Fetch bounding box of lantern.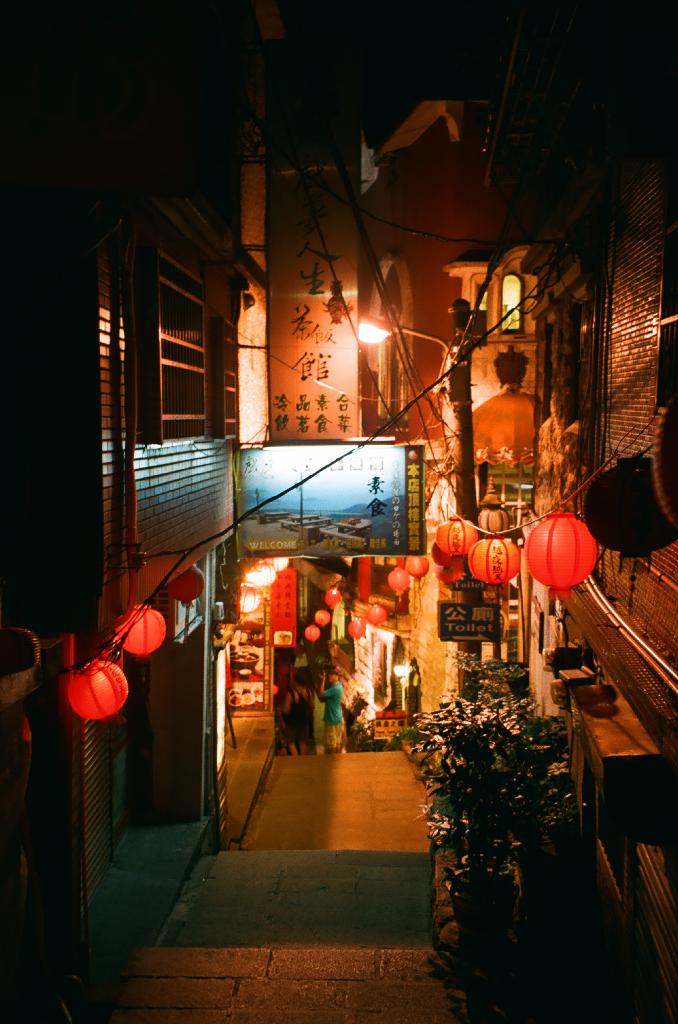
Bbox: 68,660,127,723.
